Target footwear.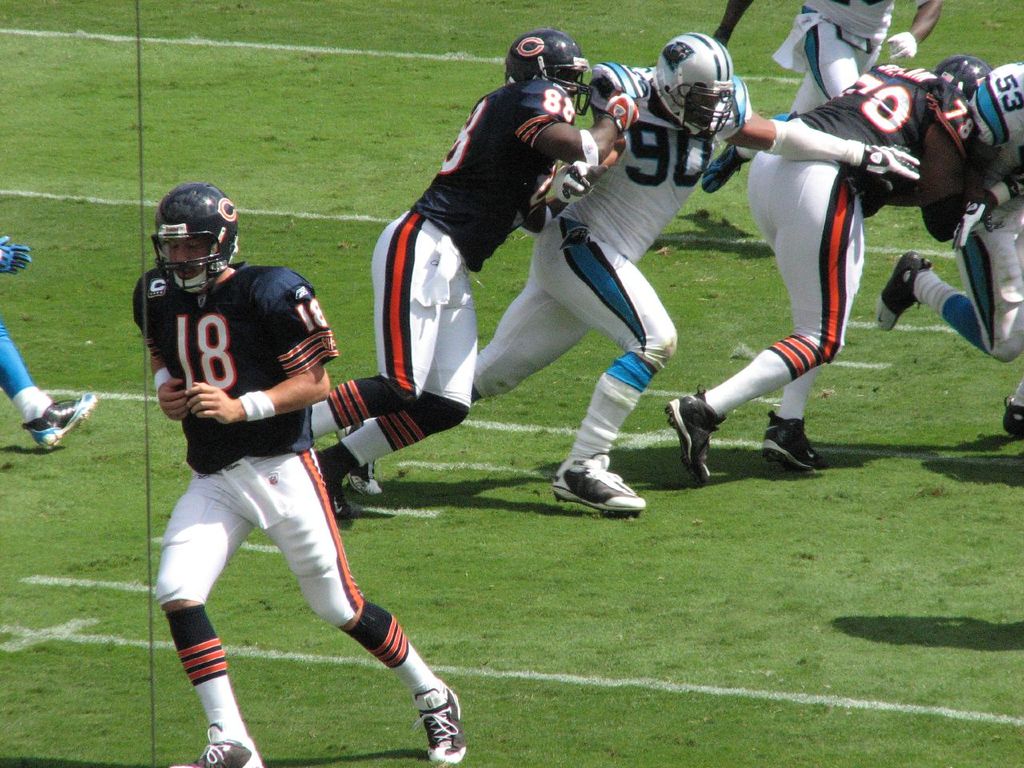
Target region: 759,411,835,469.
